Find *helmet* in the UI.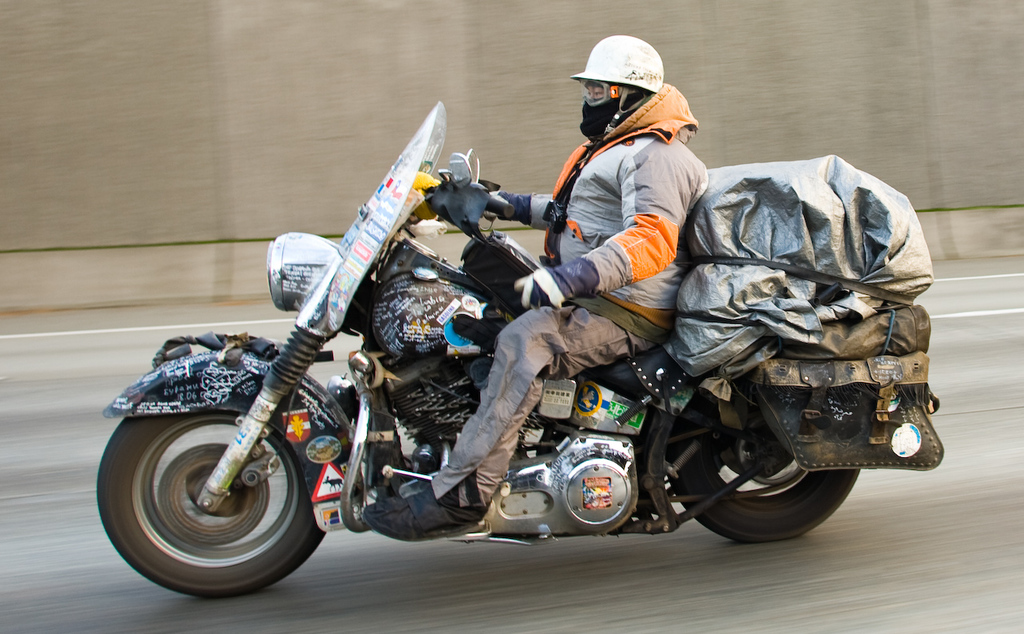
UI element at <box>571,35,665,141</box>.
